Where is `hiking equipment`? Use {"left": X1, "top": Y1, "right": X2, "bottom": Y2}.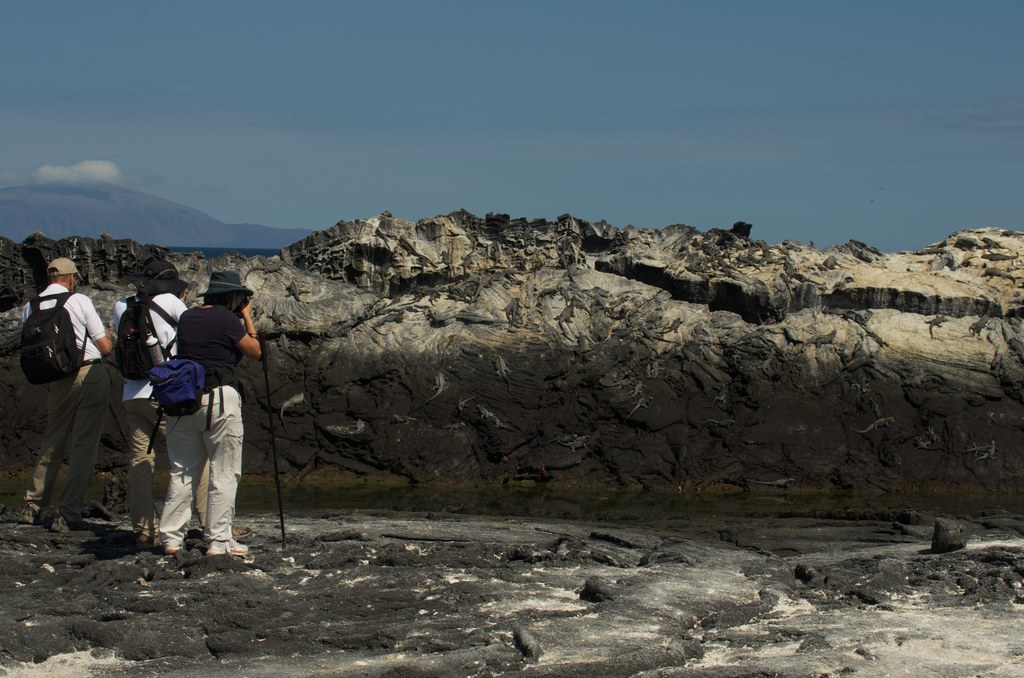
{"left": 229, "top": 523, "right": 257, "bottom": 542}.
